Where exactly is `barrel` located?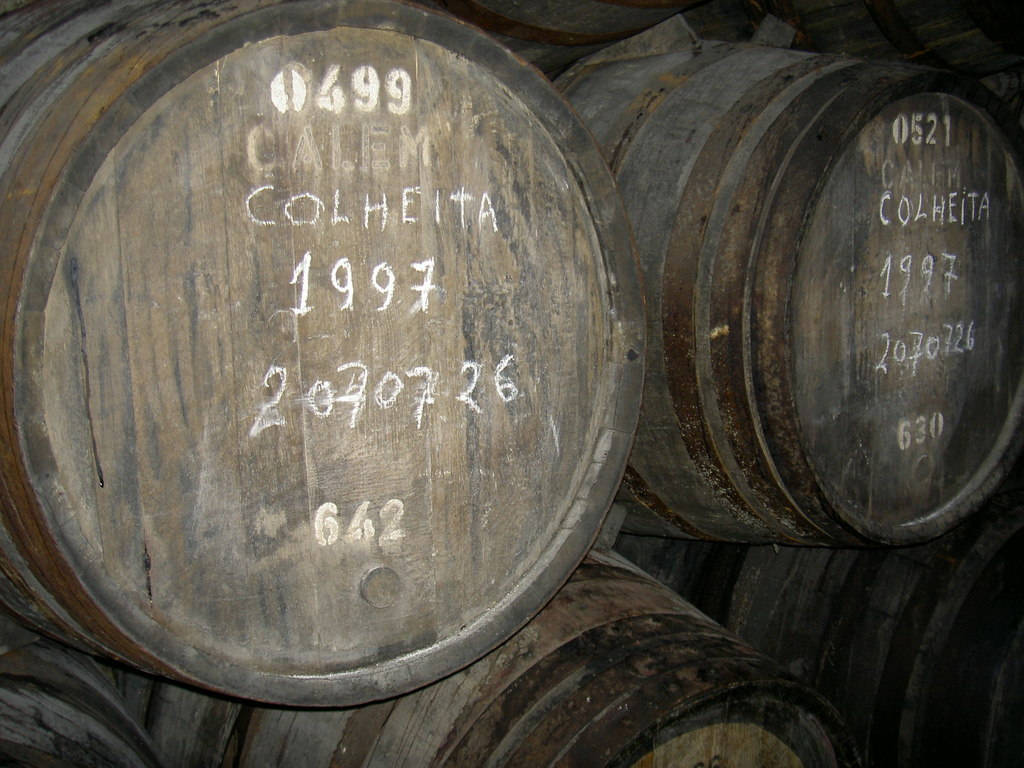
Its bounding box is rect(619, 502, 1023, 761).
